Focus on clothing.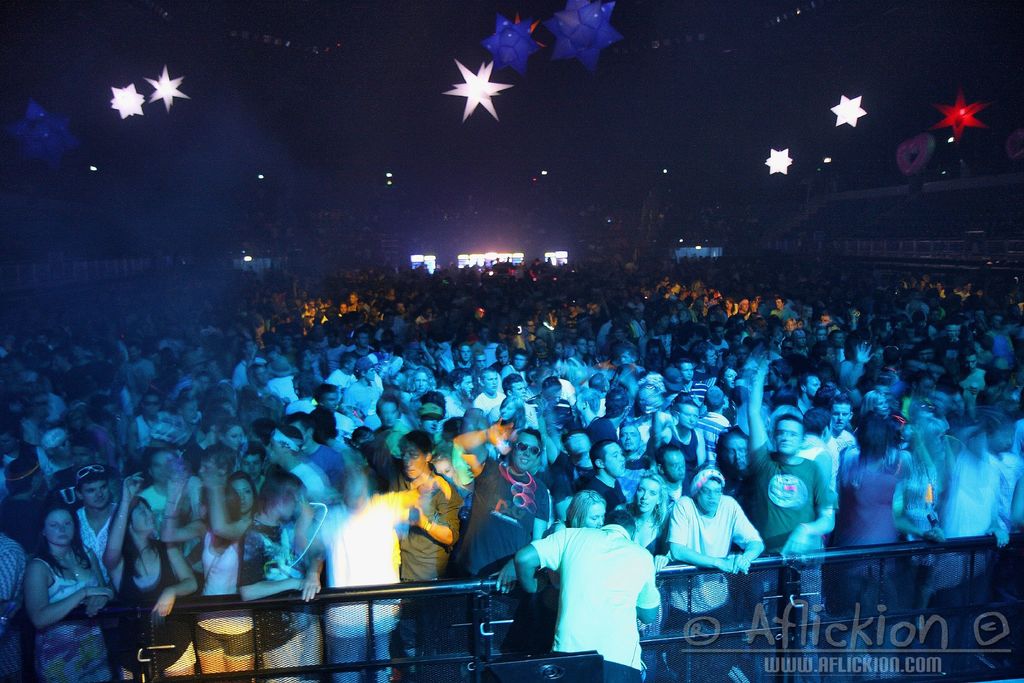
Focused at region(525, 514, 676, 677).
